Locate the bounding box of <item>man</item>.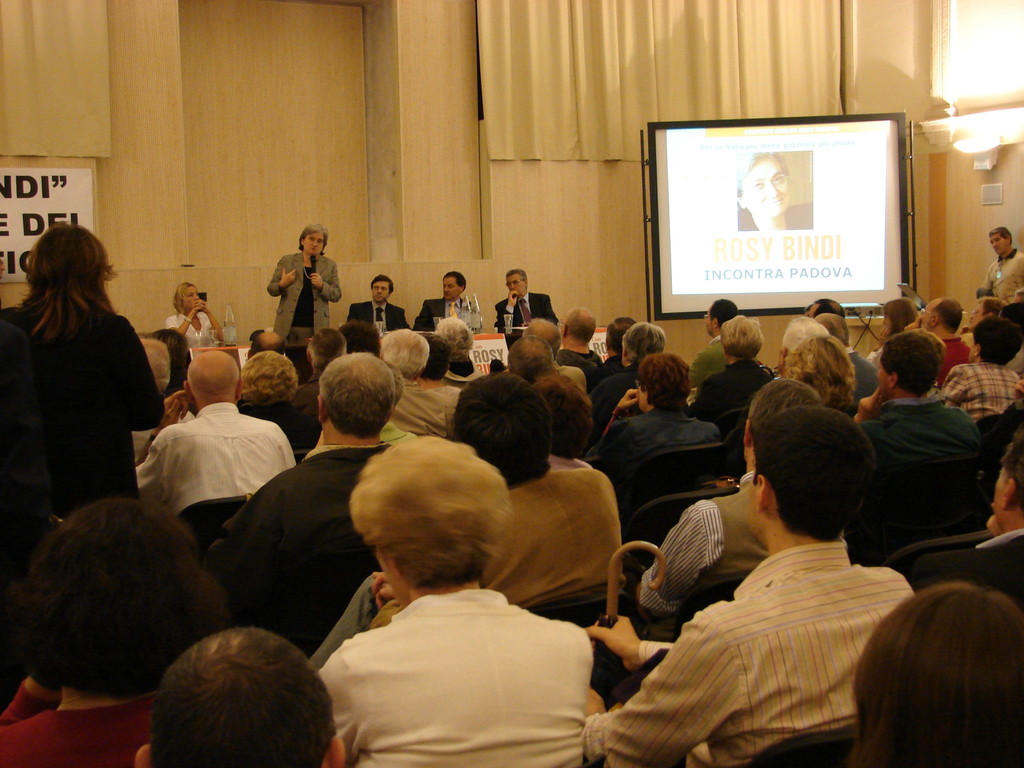
Bounding box: <region>496, 269, 559, 333</region>.
